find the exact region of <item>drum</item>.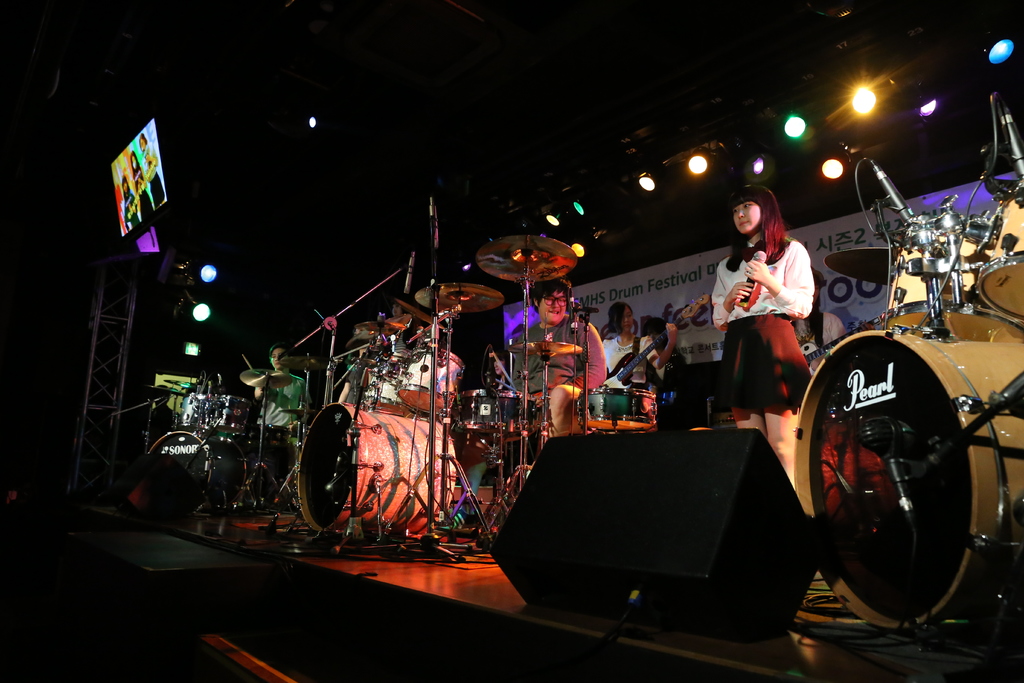
Exact region: bbox=(497, 389, 556, 427).
